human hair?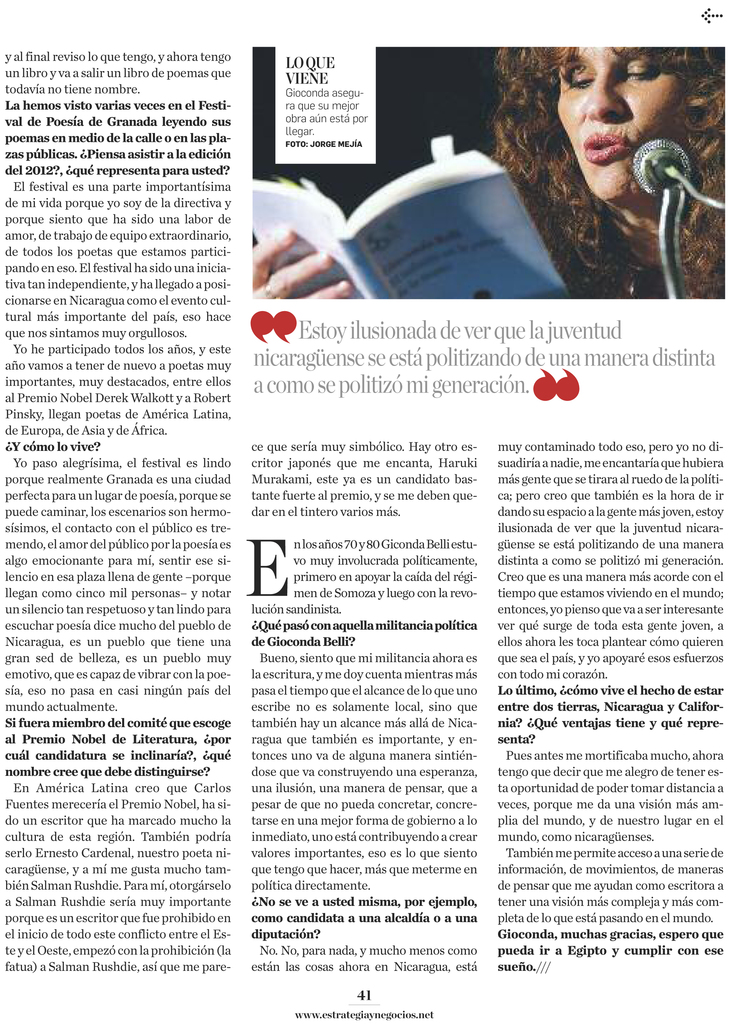
[x1=487, y1=31, x2=738, y2=292]
